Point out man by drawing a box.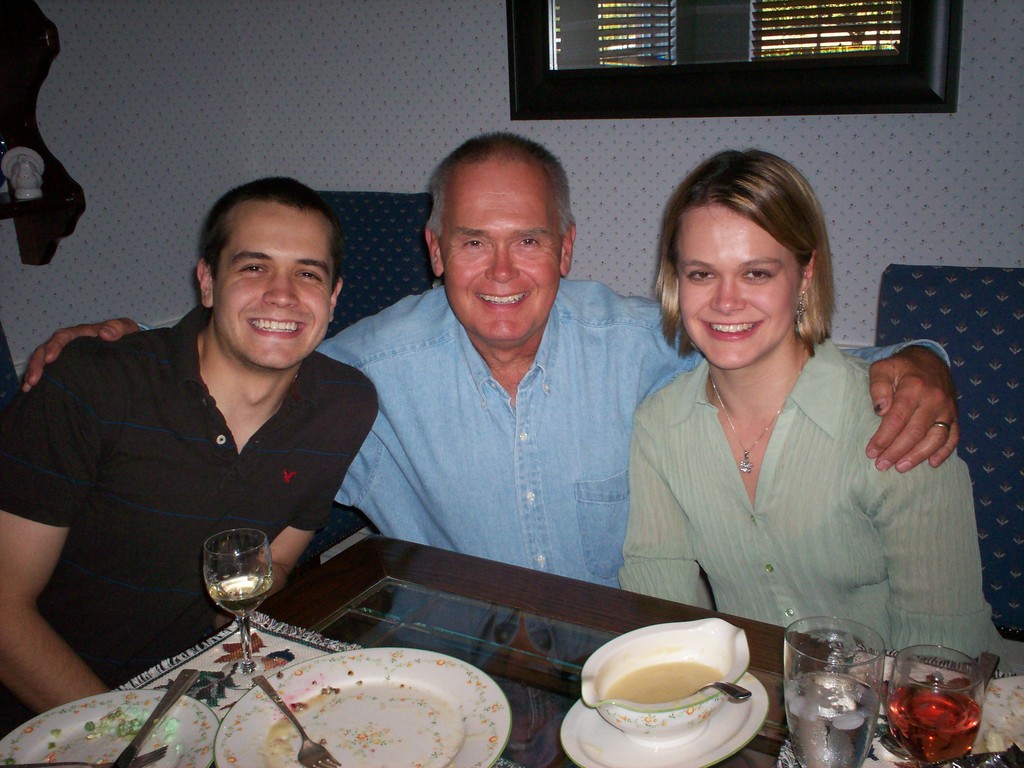
<region>0, 179, 378, 739</region>.
